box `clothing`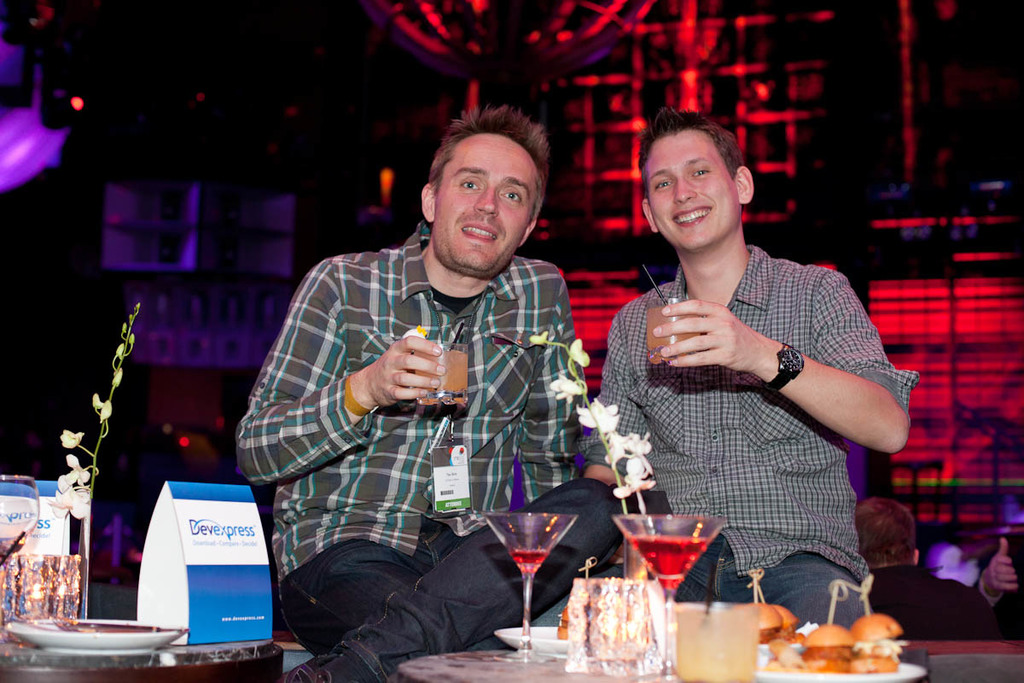
<region>866, 556, 996, 642</region>
